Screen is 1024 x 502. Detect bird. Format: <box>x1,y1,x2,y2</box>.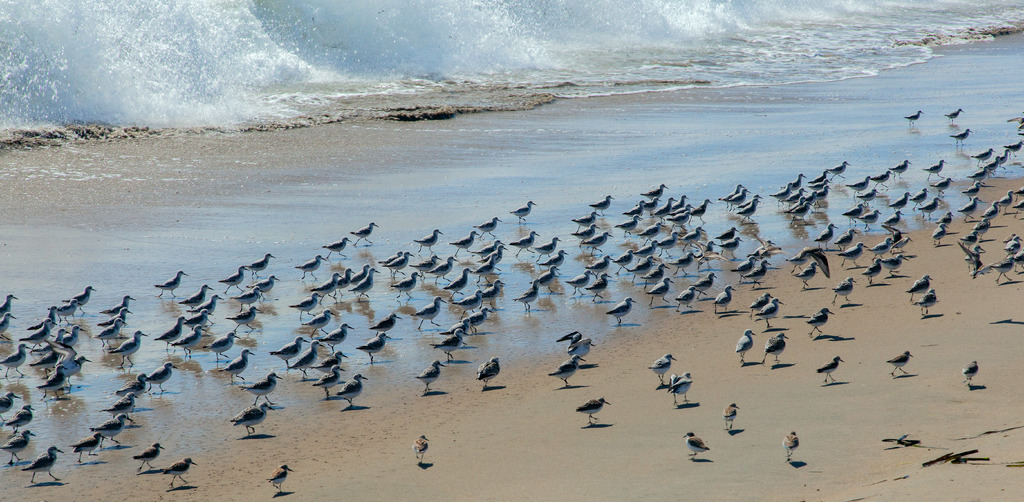
<box>598,193,614,215</box>.
